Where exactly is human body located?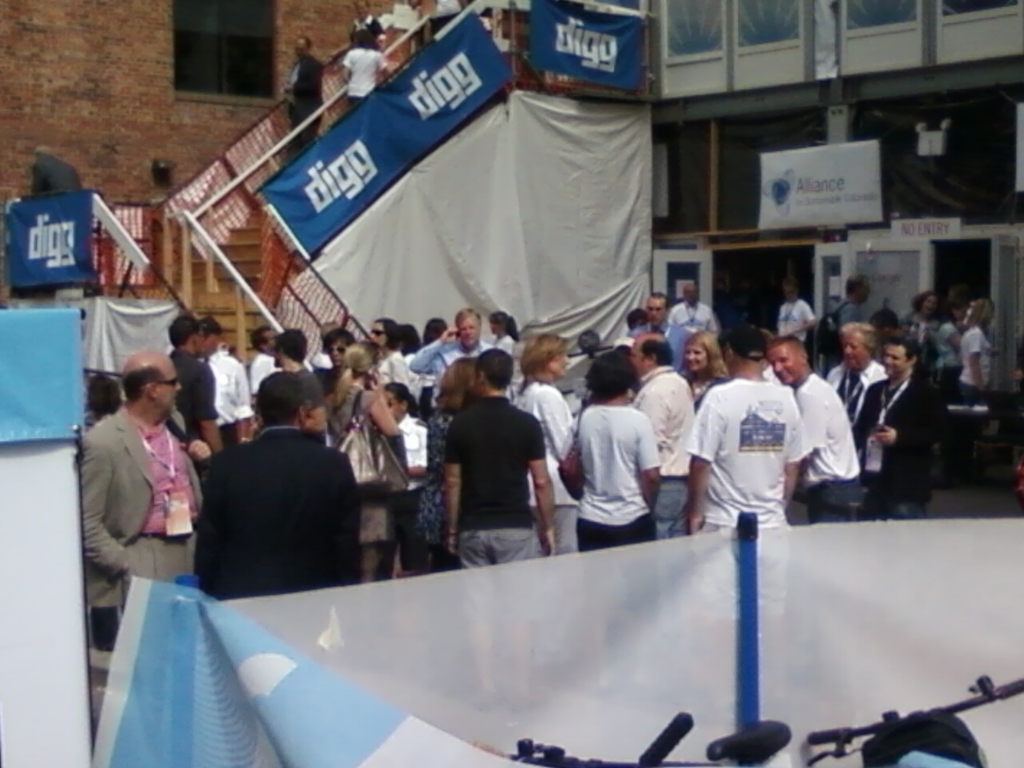
Its bounding box is (x1=967, y1=306, x2=999, y2=410).
